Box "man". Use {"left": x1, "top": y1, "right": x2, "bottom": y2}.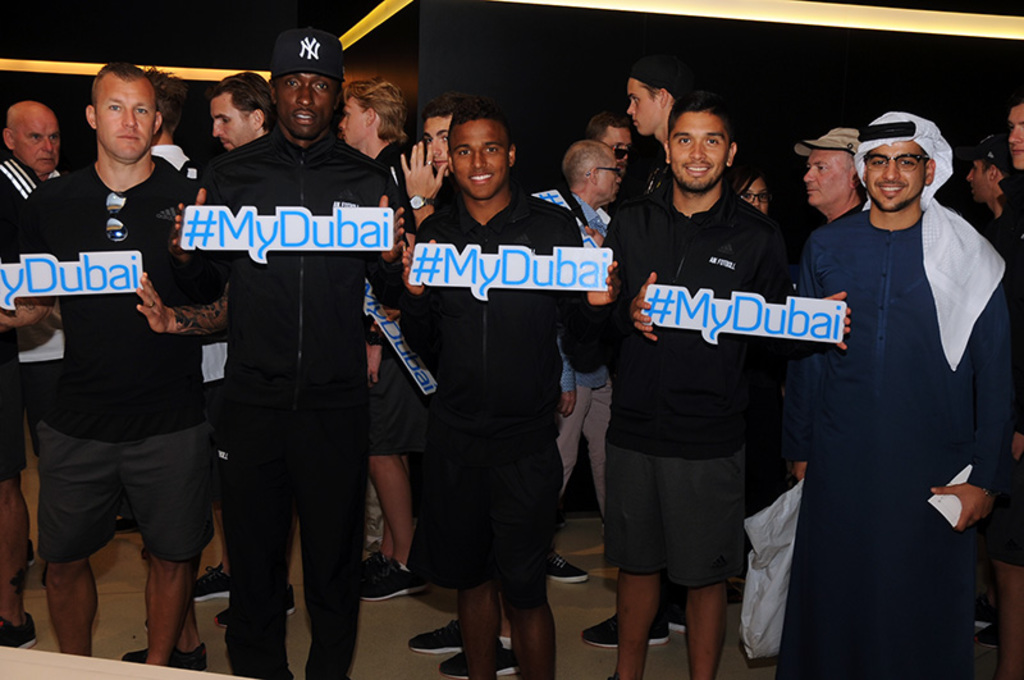
{"left": 796, "top": 108, "right": 1012, "bottom": 679}.
